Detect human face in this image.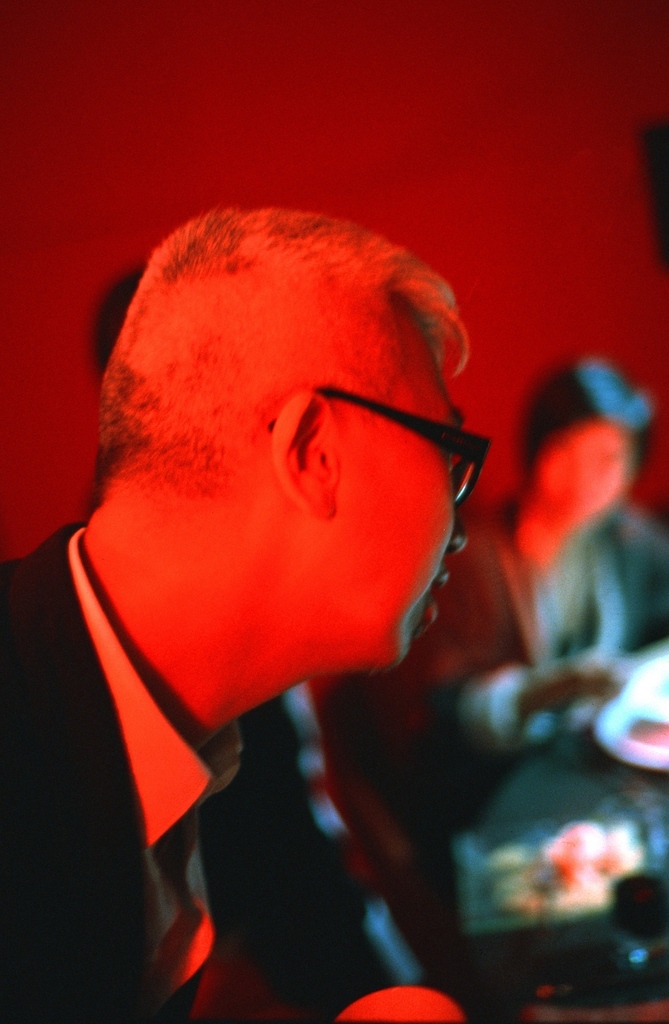
Detection: box=[540, 424, 628, 511].
